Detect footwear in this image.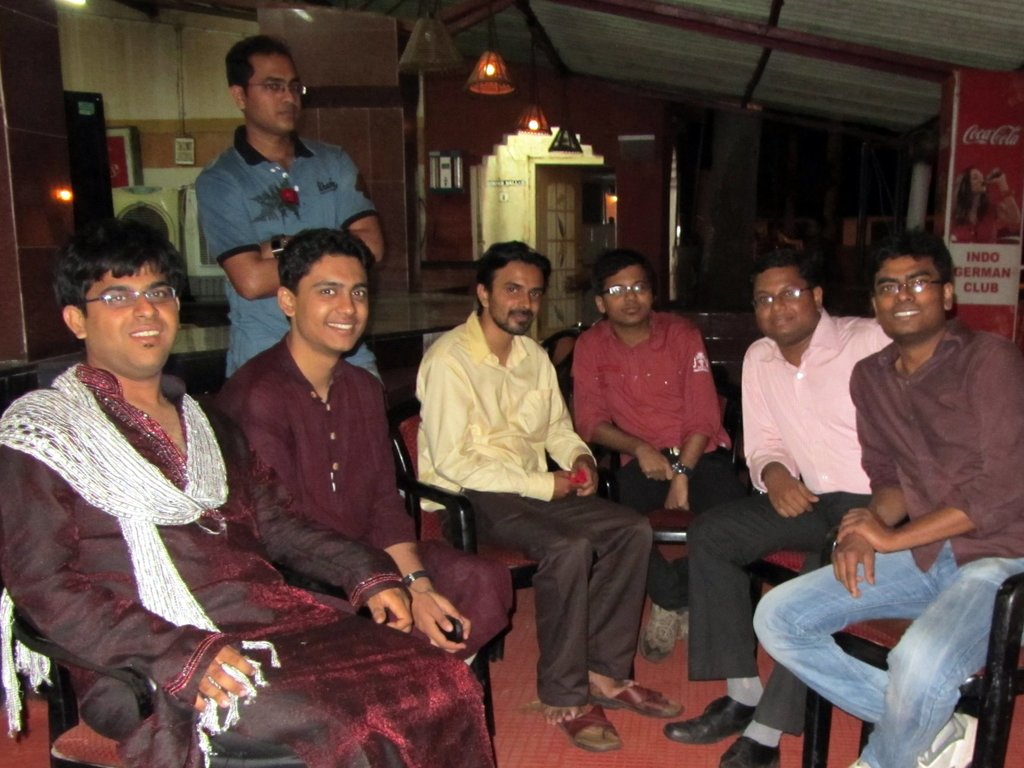
Detection: (916,709,980,767).
